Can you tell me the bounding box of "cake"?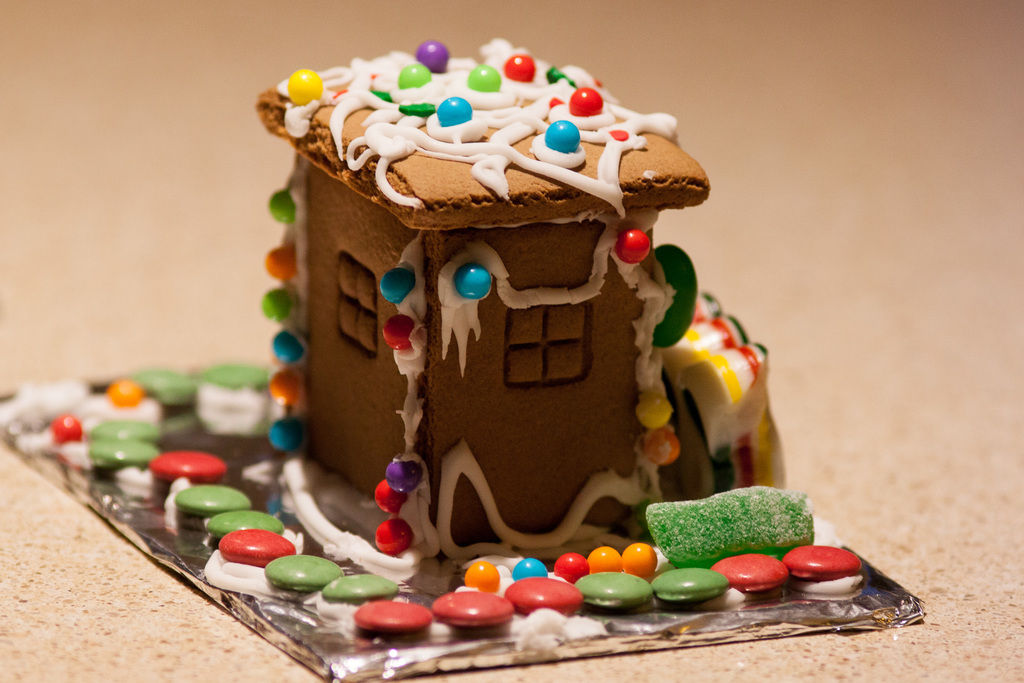
[x1=257, y1=38, x2=774, y2=580].
